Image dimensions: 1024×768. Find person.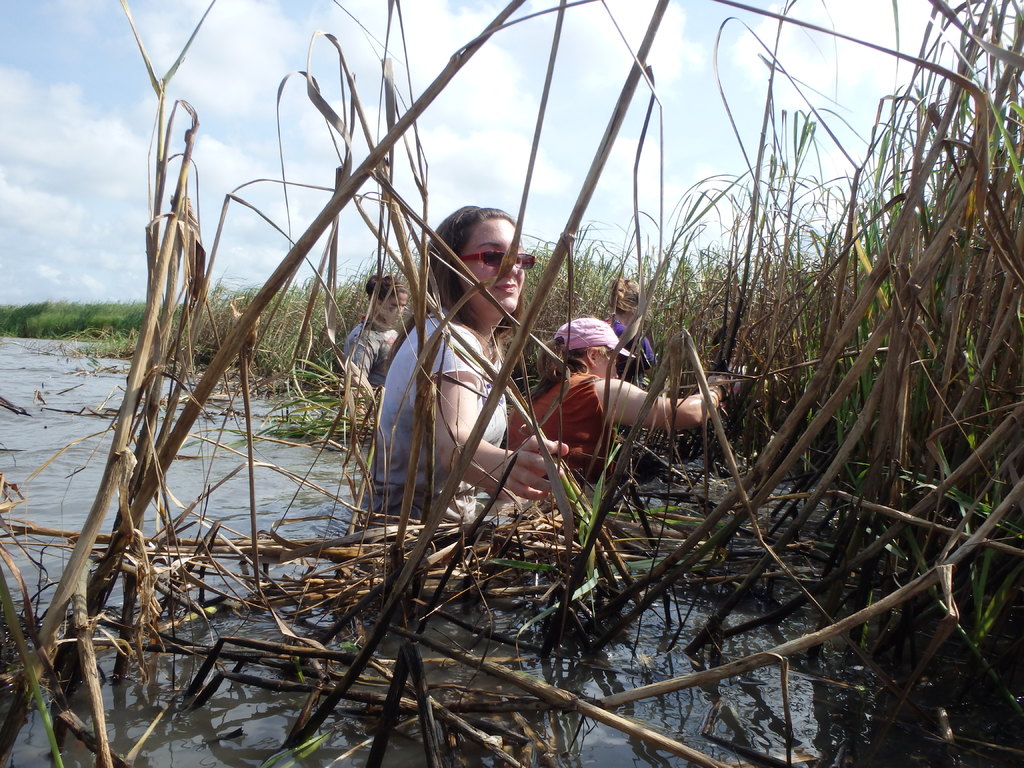
box(598, 276, 659, 379).
